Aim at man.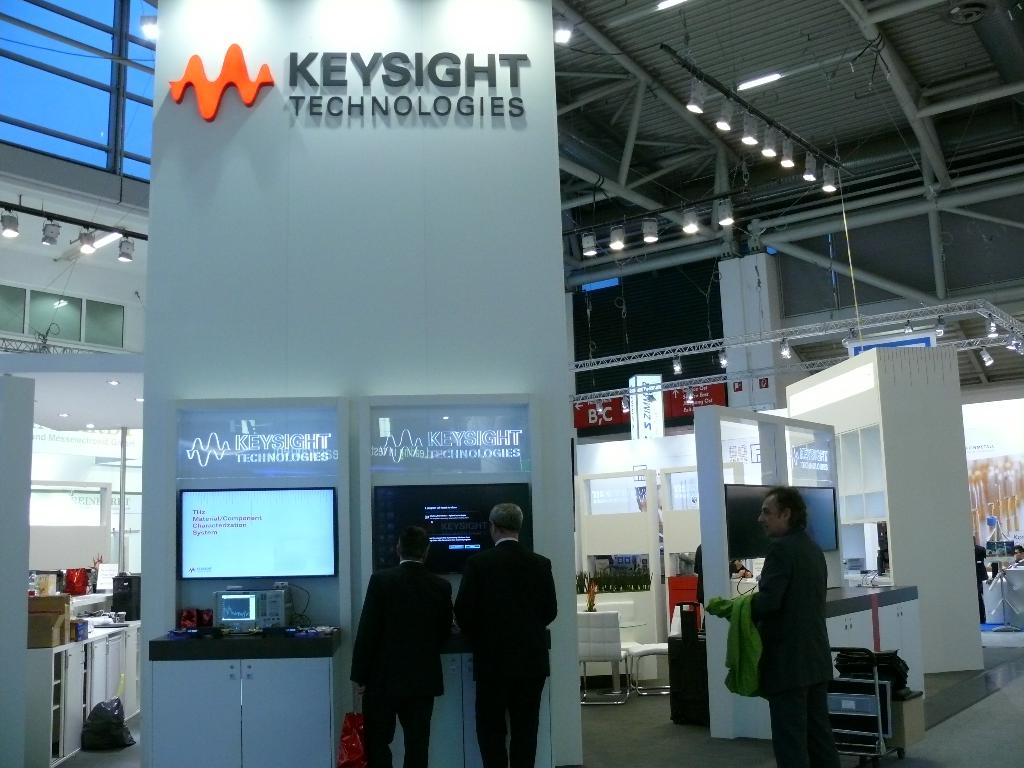
Aimed at box(1011, 542, 1023, 563).
